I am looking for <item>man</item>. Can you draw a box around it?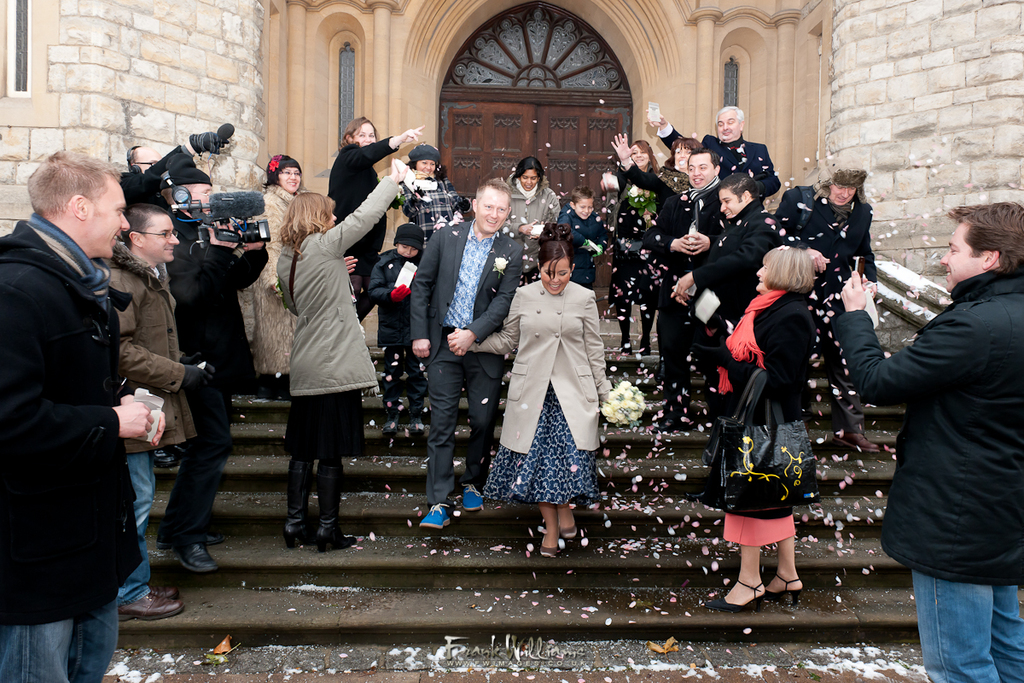
Sure, the bounding box is bbox=[97, 201, 215, 622].
